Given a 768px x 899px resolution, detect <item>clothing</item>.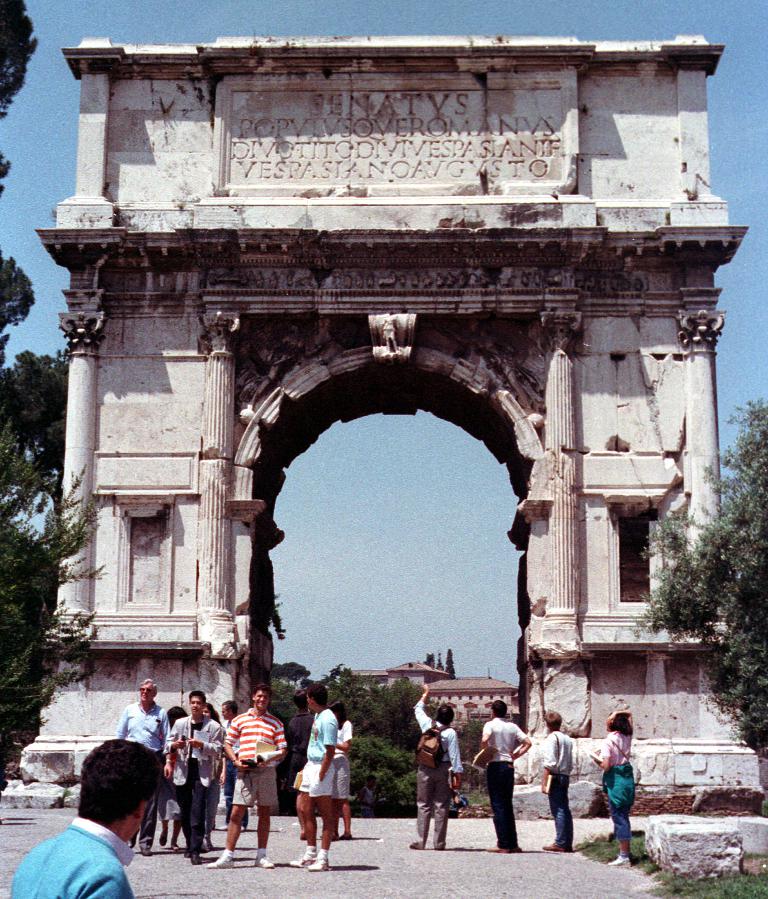
[3, 809, 159, 886].
